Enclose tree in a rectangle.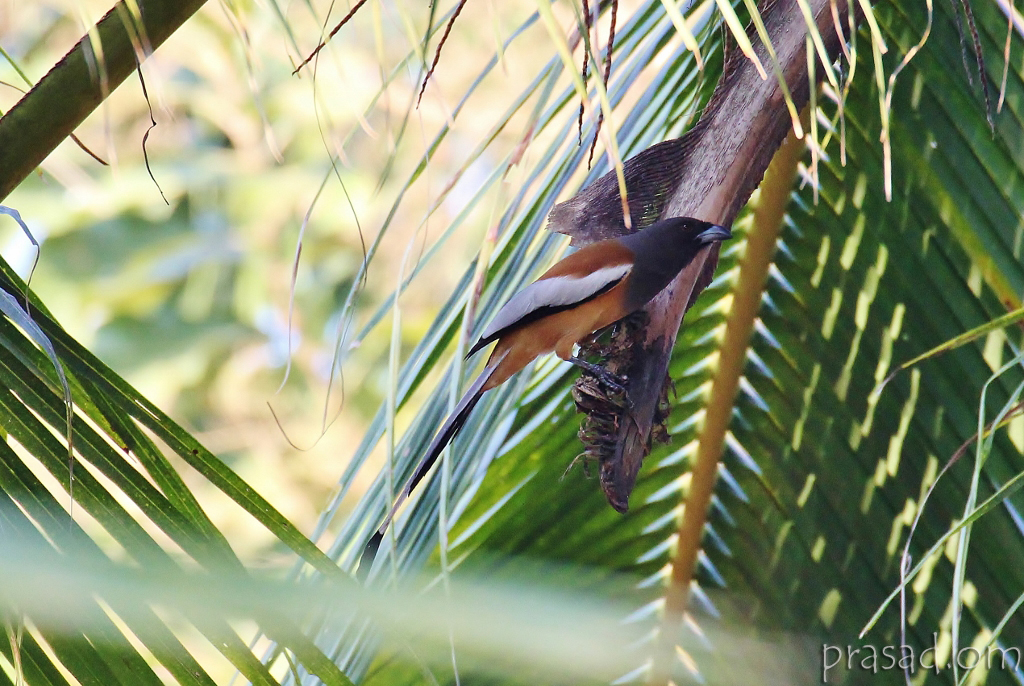
{"x1": 0, "y1": 0, "x2": 1020, "y2": 680}.
